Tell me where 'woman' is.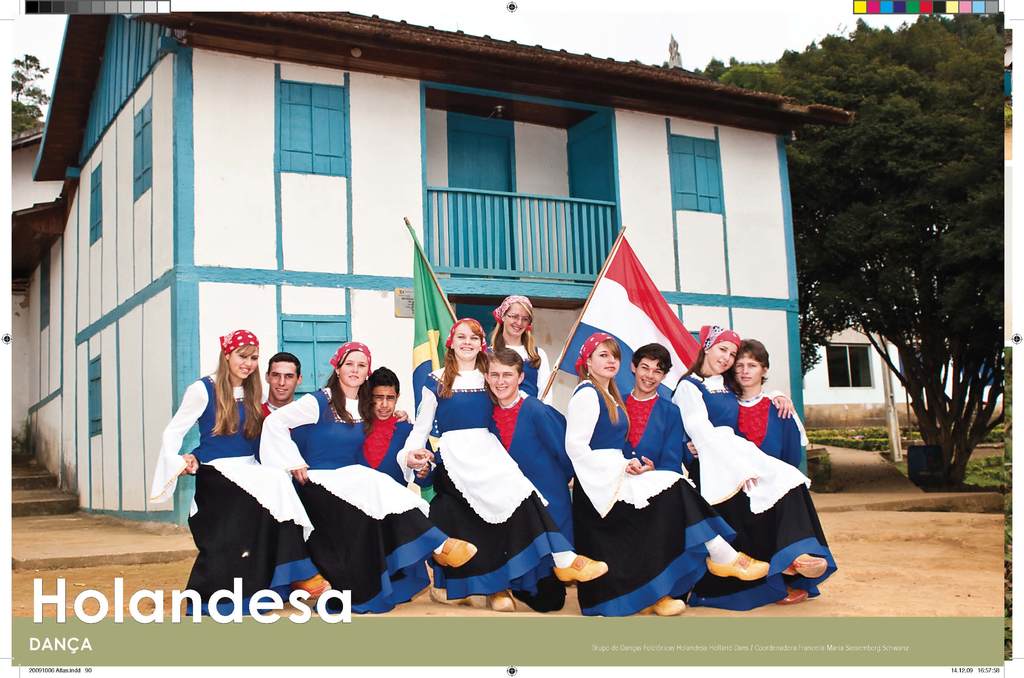
'woman' is at x1=561, y1=330, x2=772, y2=618.
